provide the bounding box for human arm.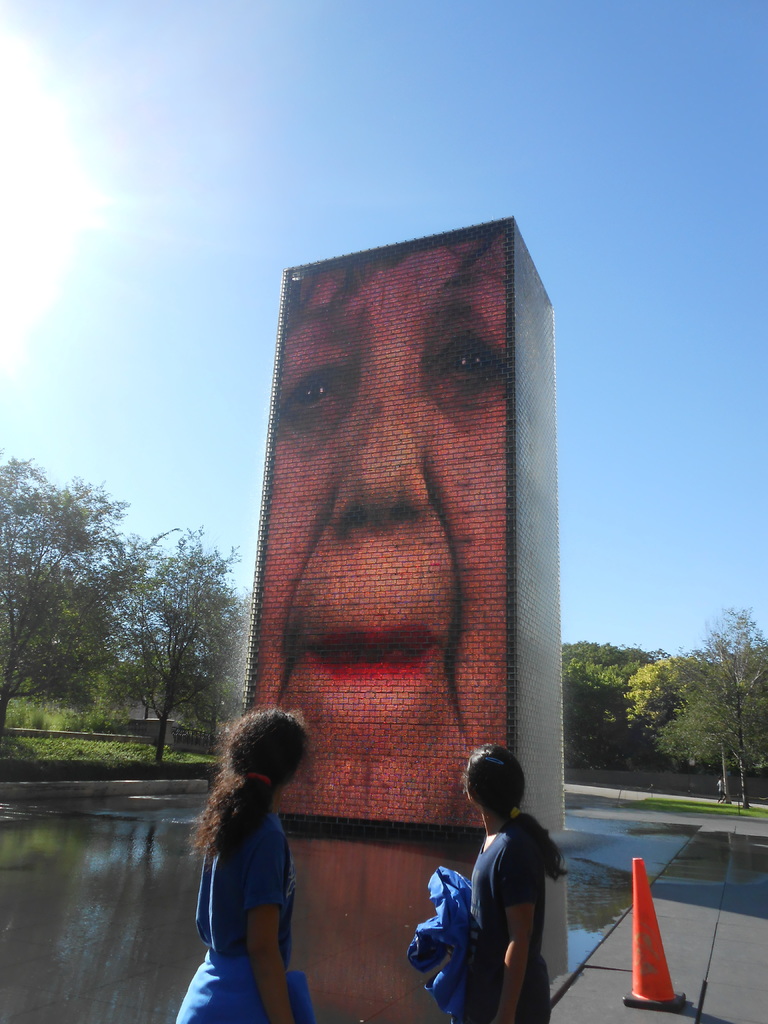
(490,842,541,1023).
